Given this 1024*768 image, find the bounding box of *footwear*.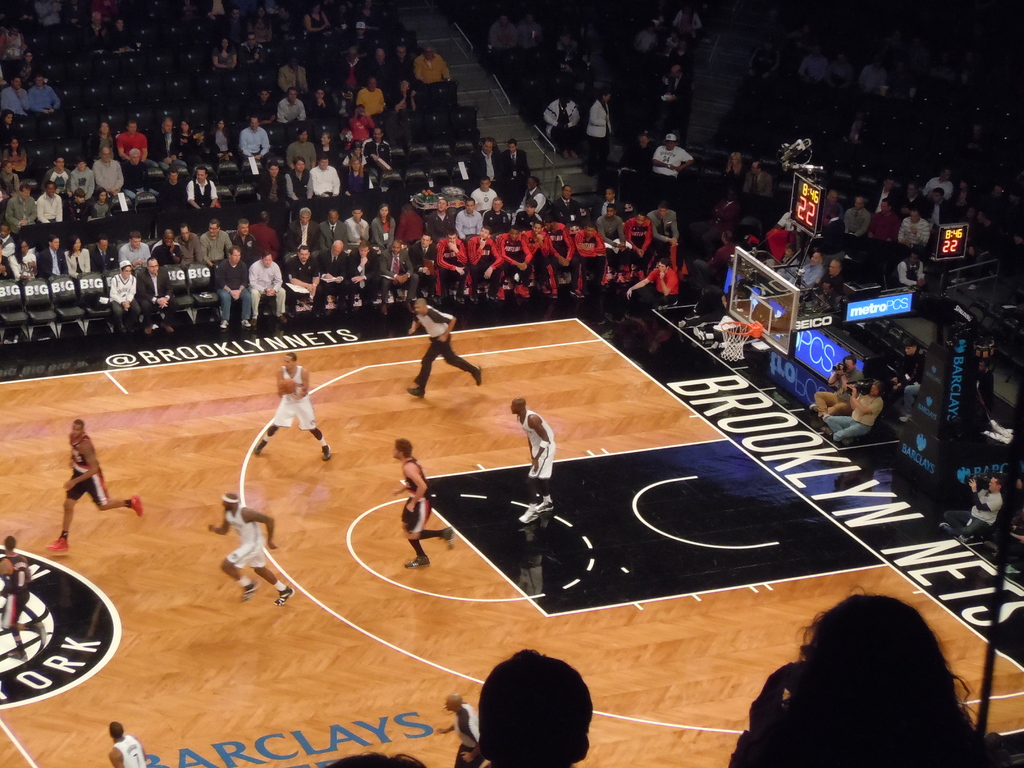
box=[804, 399, 824, 408].
